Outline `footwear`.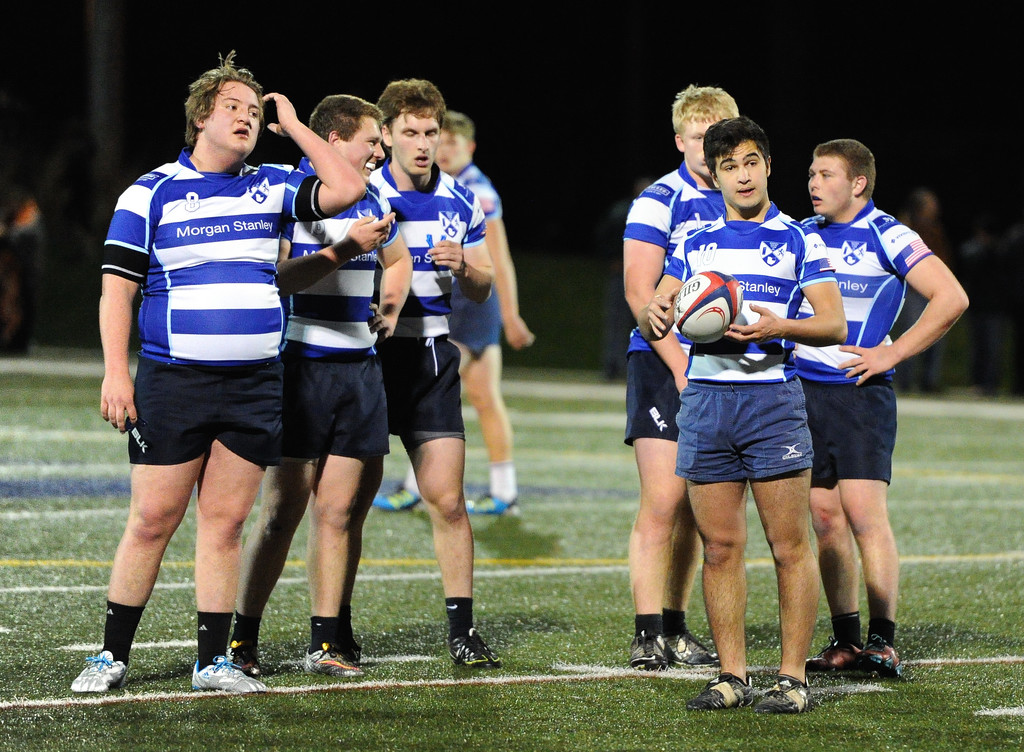
Outline: 666/630/714/675.
